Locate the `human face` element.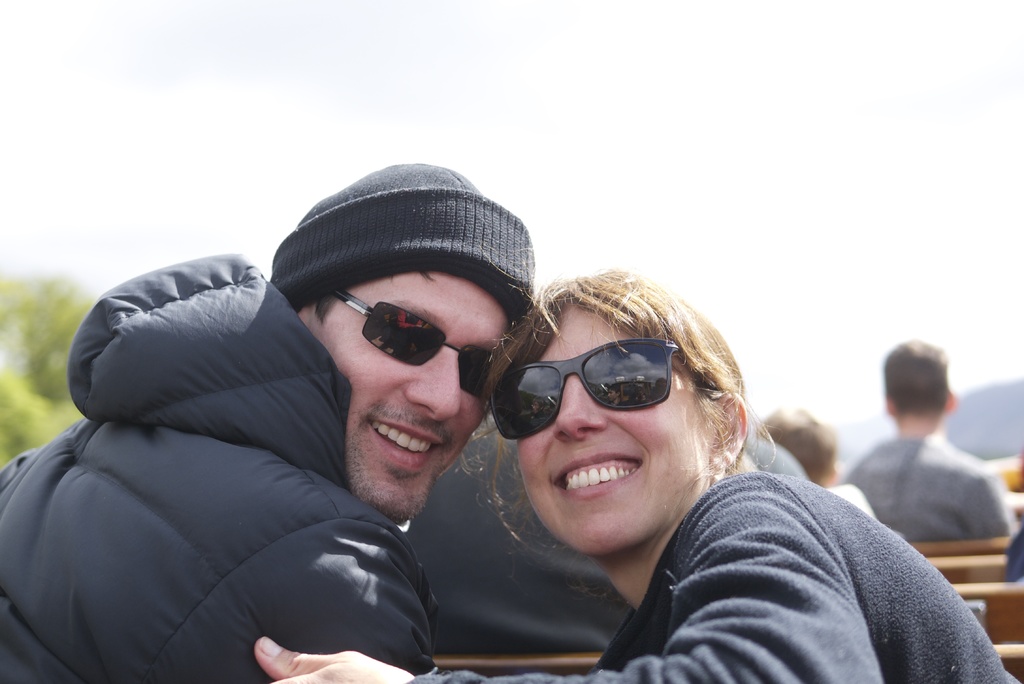
Element bbox: [x1=308, y1=270, x2=508, y2=524].
